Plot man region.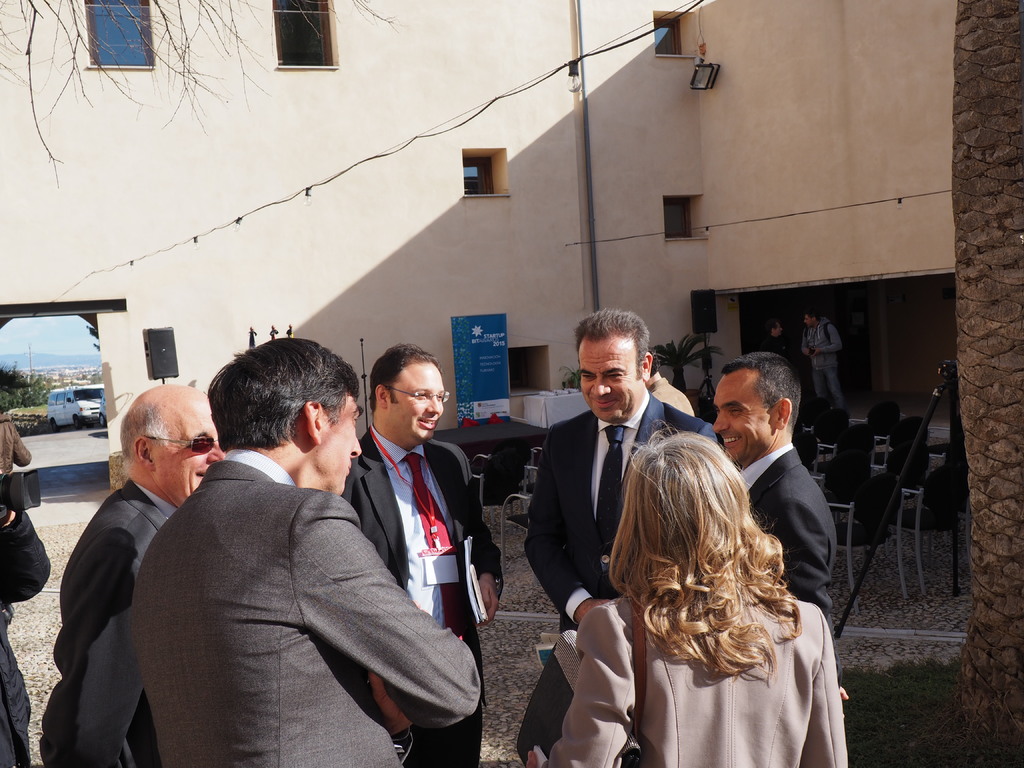
Plotted at detection(337, 338, 506, 767).
